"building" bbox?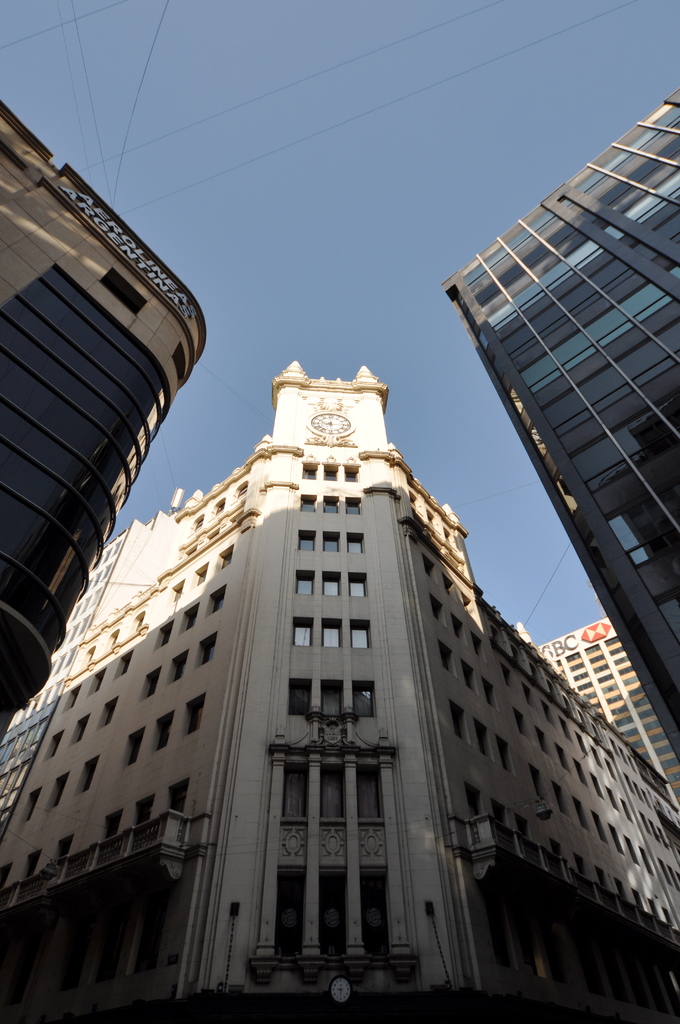
left=536, top=615, right=679, bottom=785
